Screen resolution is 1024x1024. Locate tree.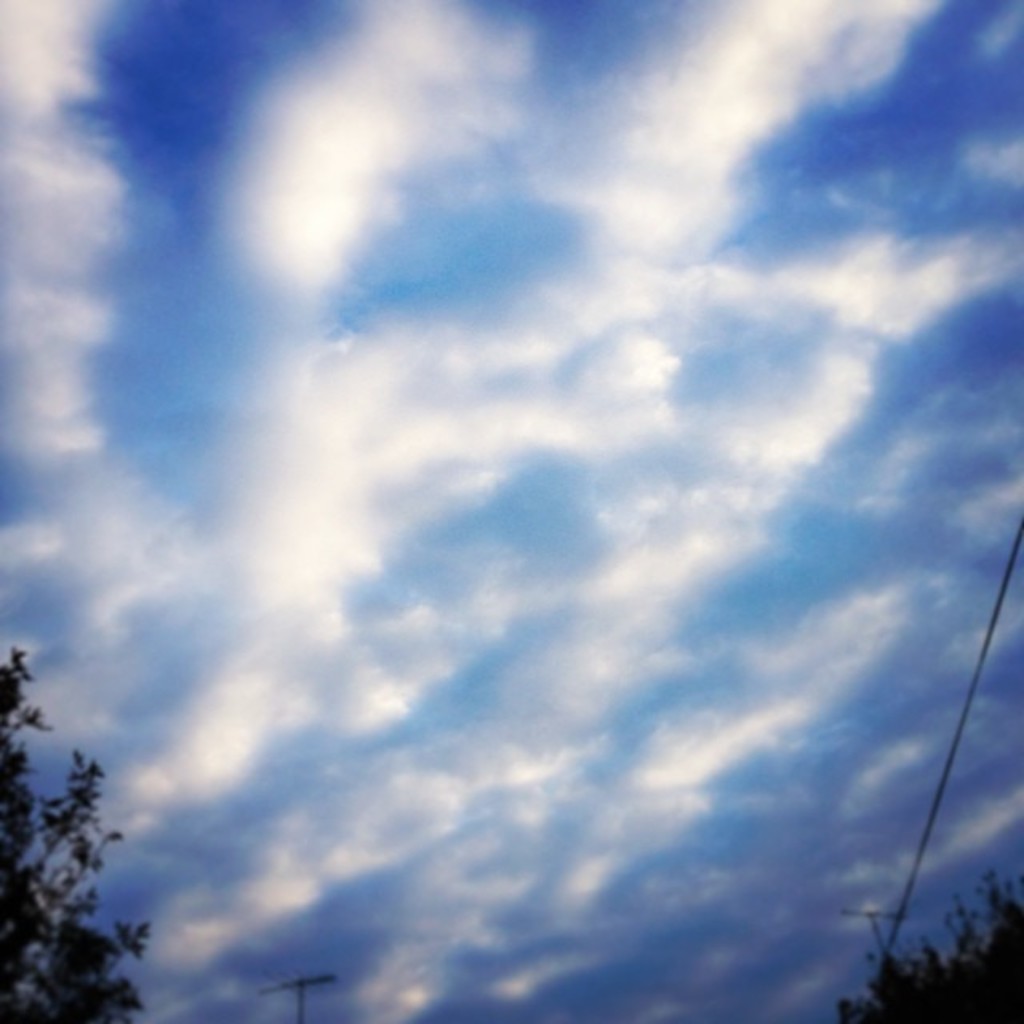
<bbox>0, 653, 144, 1022</bbox>.
